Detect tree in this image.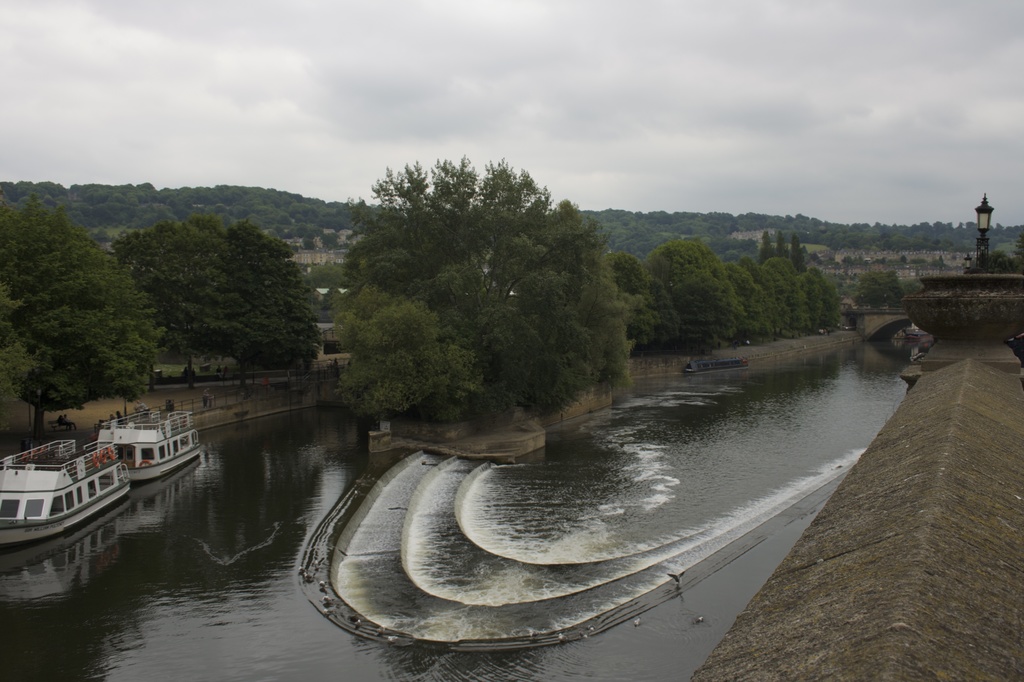
Detection: 851:268:905:307.
